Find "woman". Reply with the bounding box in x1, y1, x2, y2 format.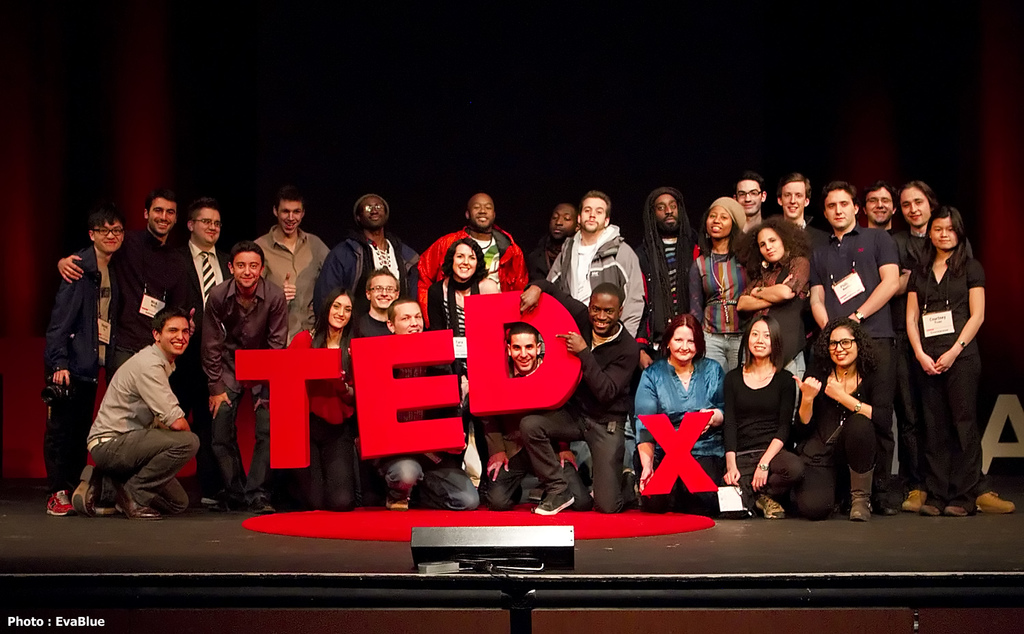
635, 309, 728, 516.
